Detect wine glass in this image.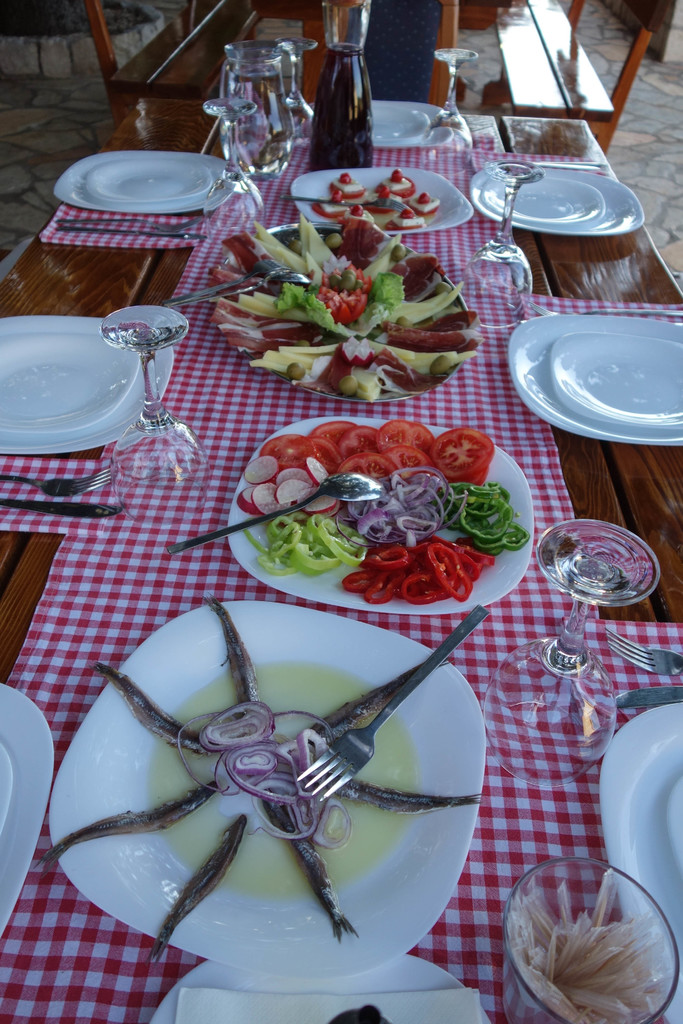
Detection: [x1=450, y1=152, x2=543, y2=332].
